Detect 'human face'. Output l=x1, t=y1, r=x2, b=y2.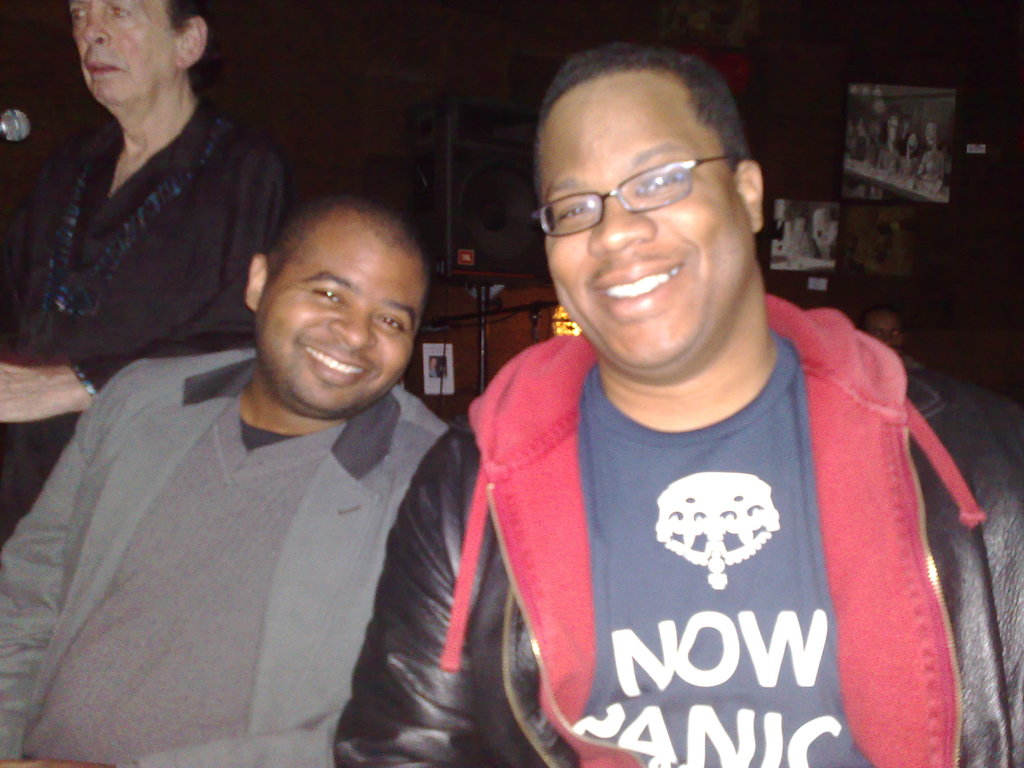
l=72, t=0, r=183, b=102.
